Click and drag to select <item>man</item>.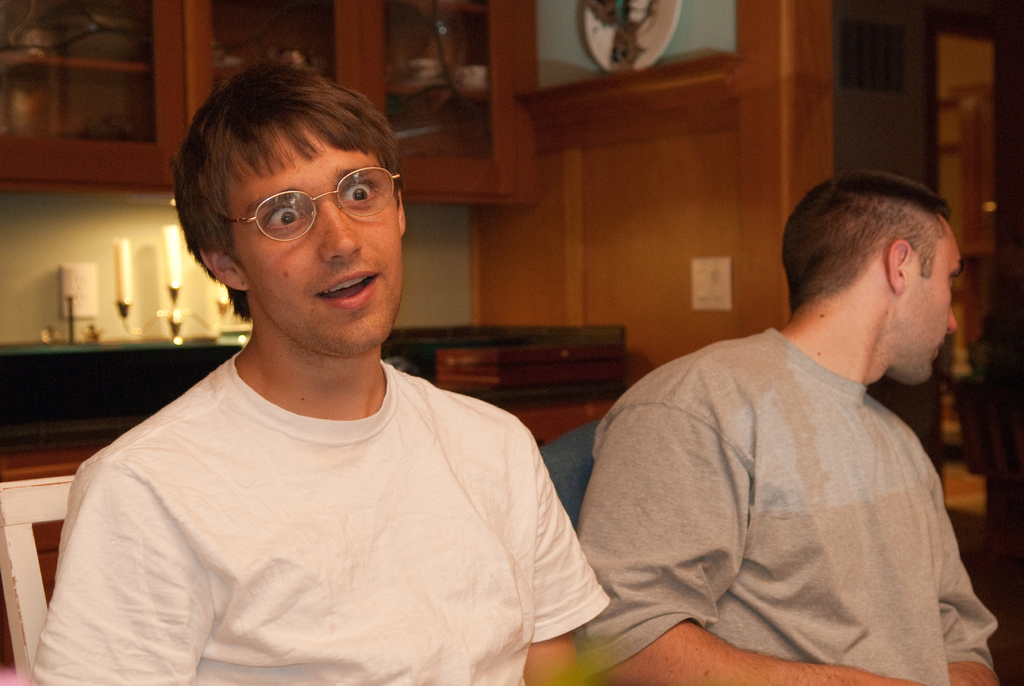
Selection: [left=577, top=168, right=1002, bottom=685].
